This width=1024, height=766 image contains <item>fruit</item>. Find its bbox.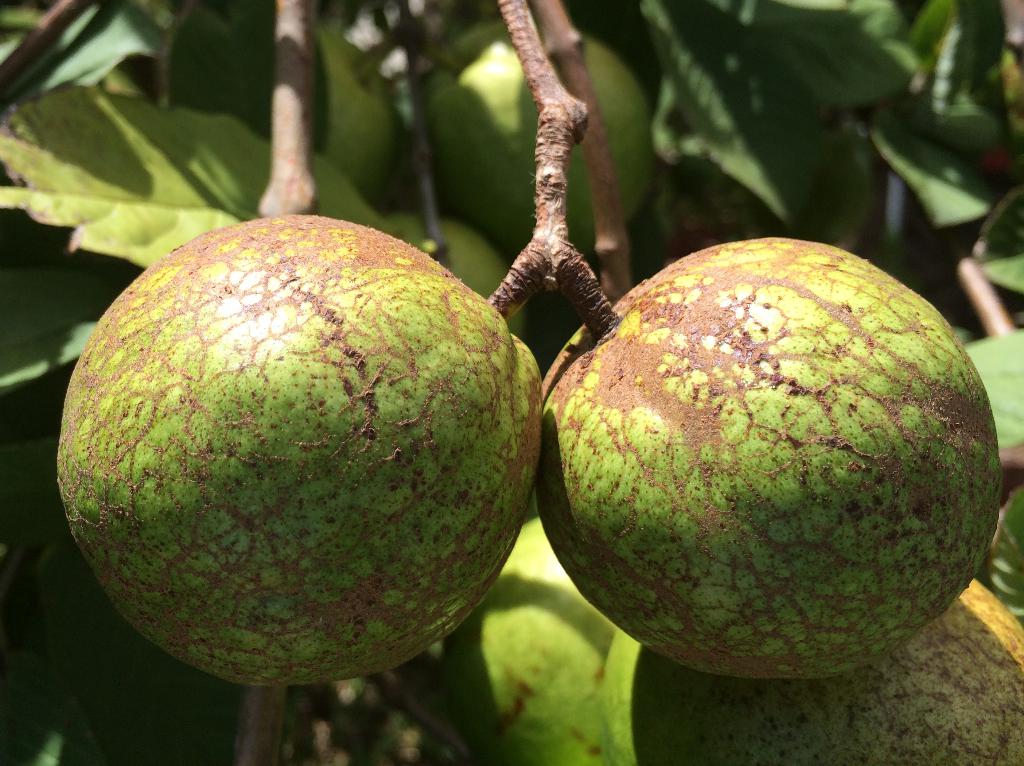
BBox(56, 213, 542, 687).
